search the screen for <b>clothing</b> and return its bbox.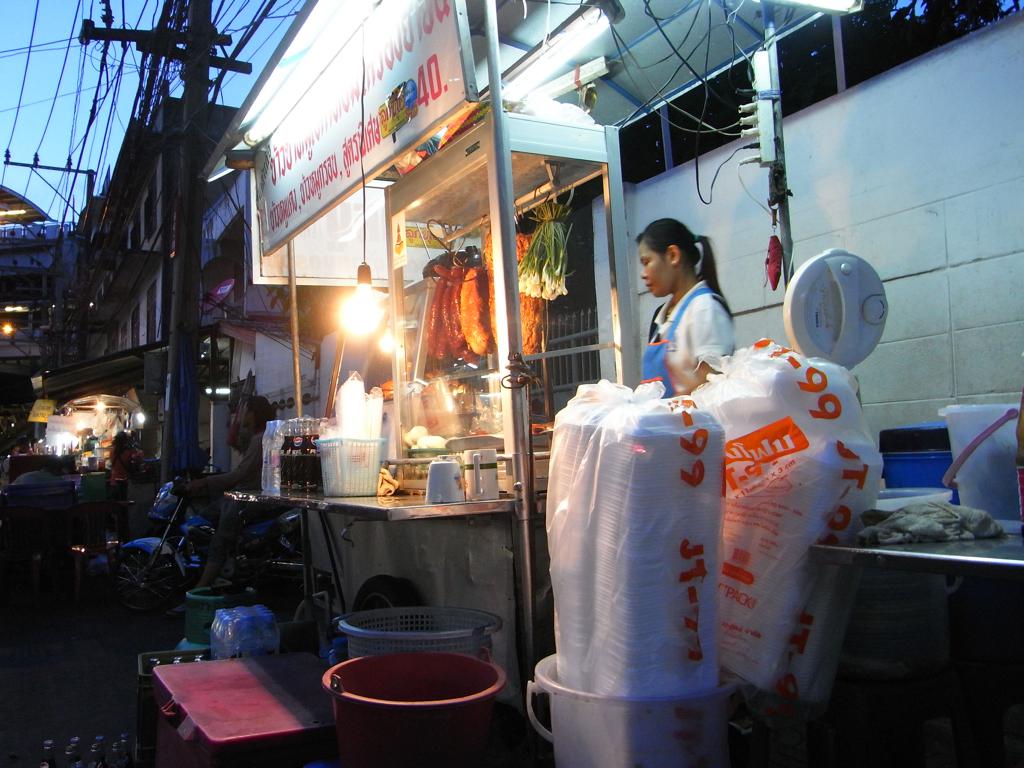
Found: 111 445 138 489.
